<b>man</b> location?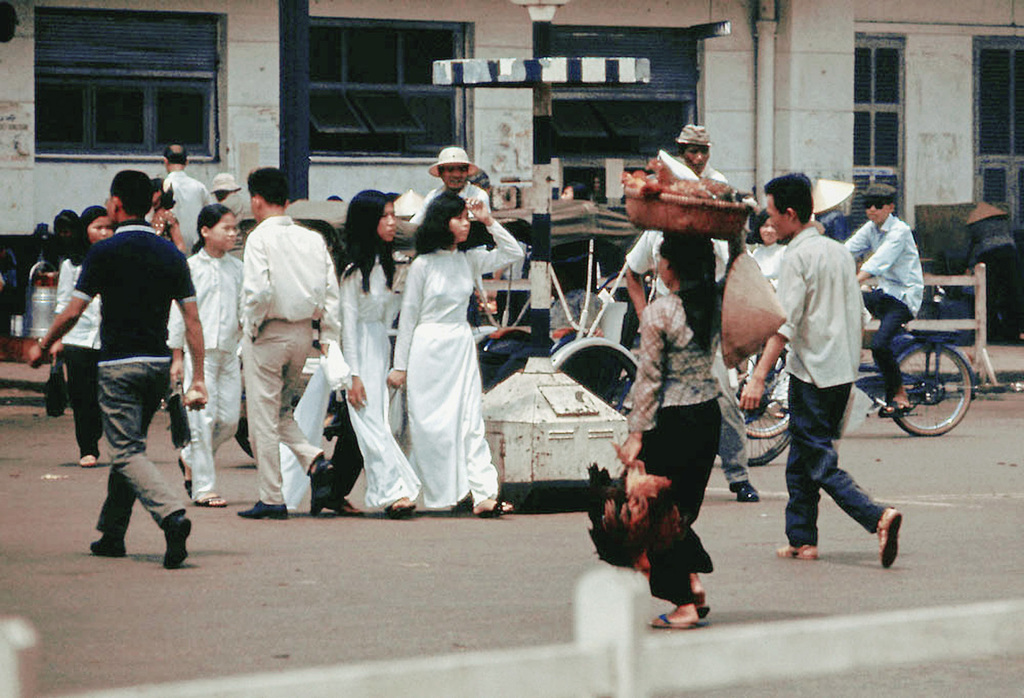
<box>738,168,905,577</box>
